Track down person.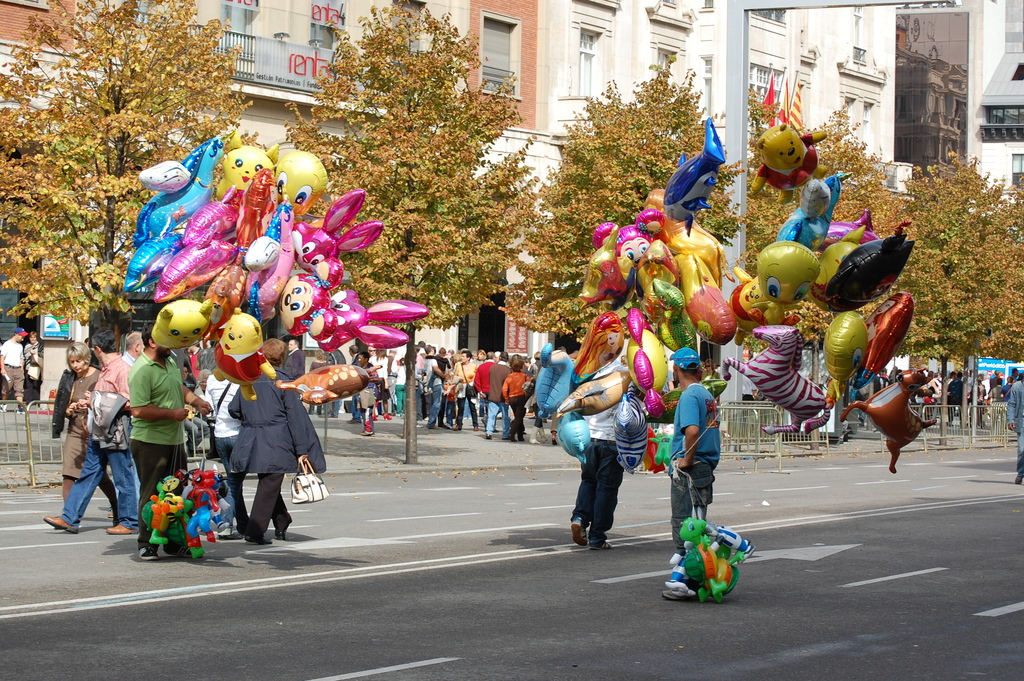
Tracked to x1=1006 y1=371 x2=1023 y2=477.
